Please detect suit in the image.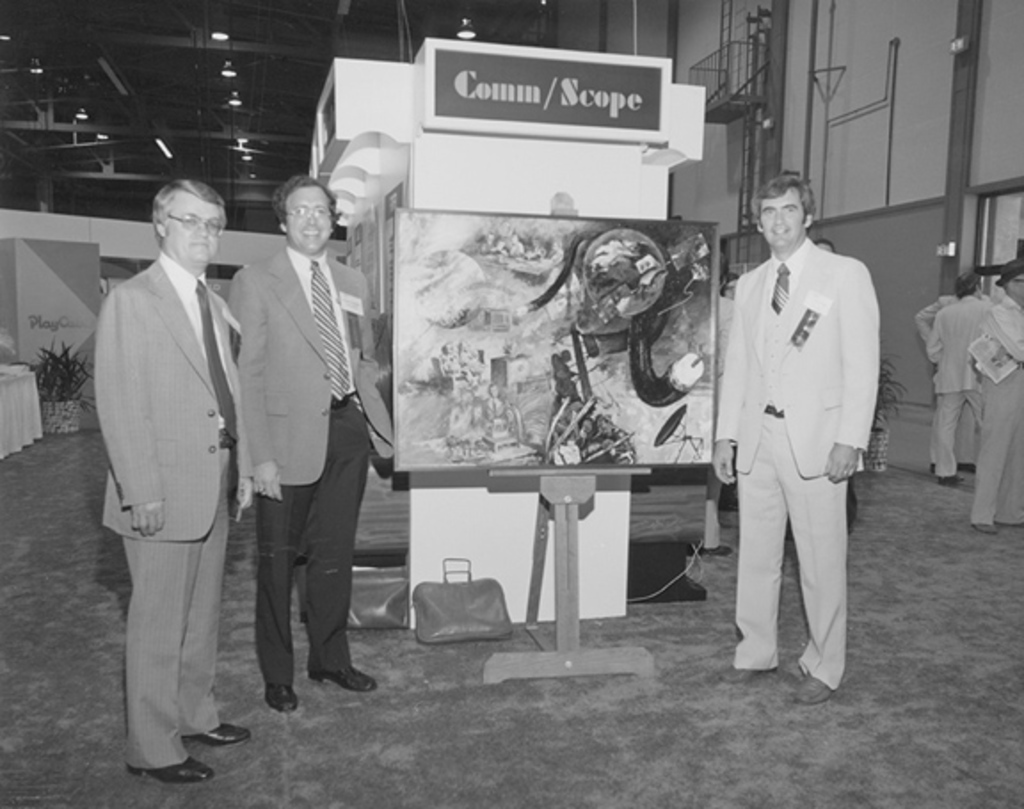
716:242:876:688.
